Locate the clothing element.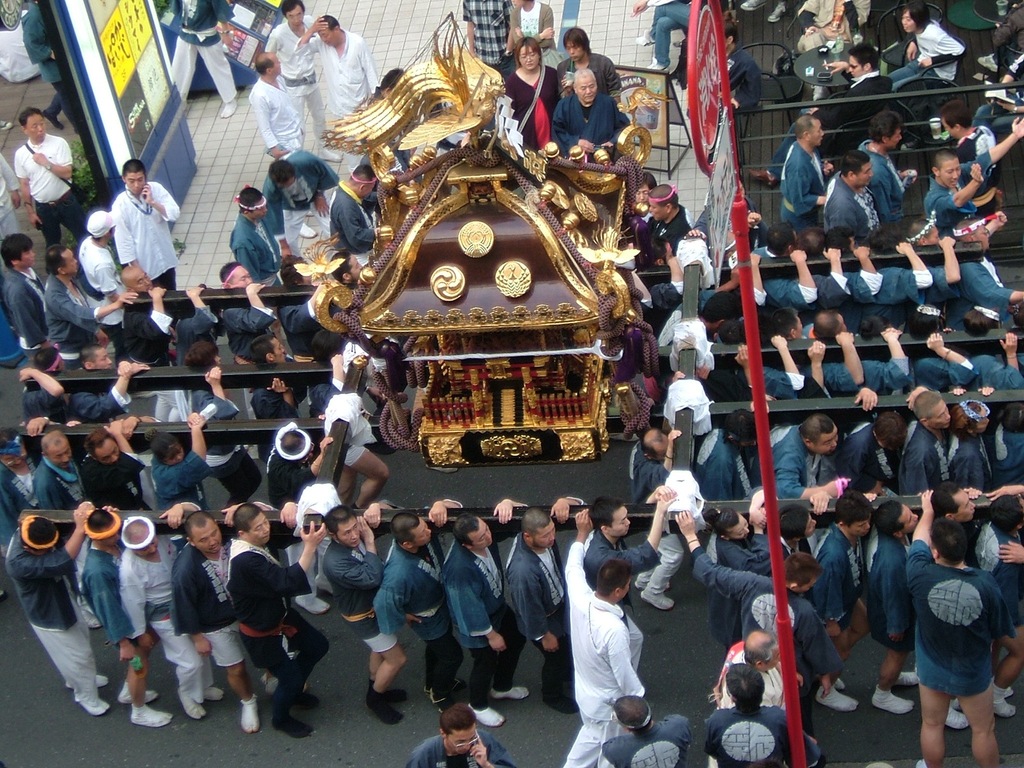
Element bbox: locate(293, 28, 376, 122).
